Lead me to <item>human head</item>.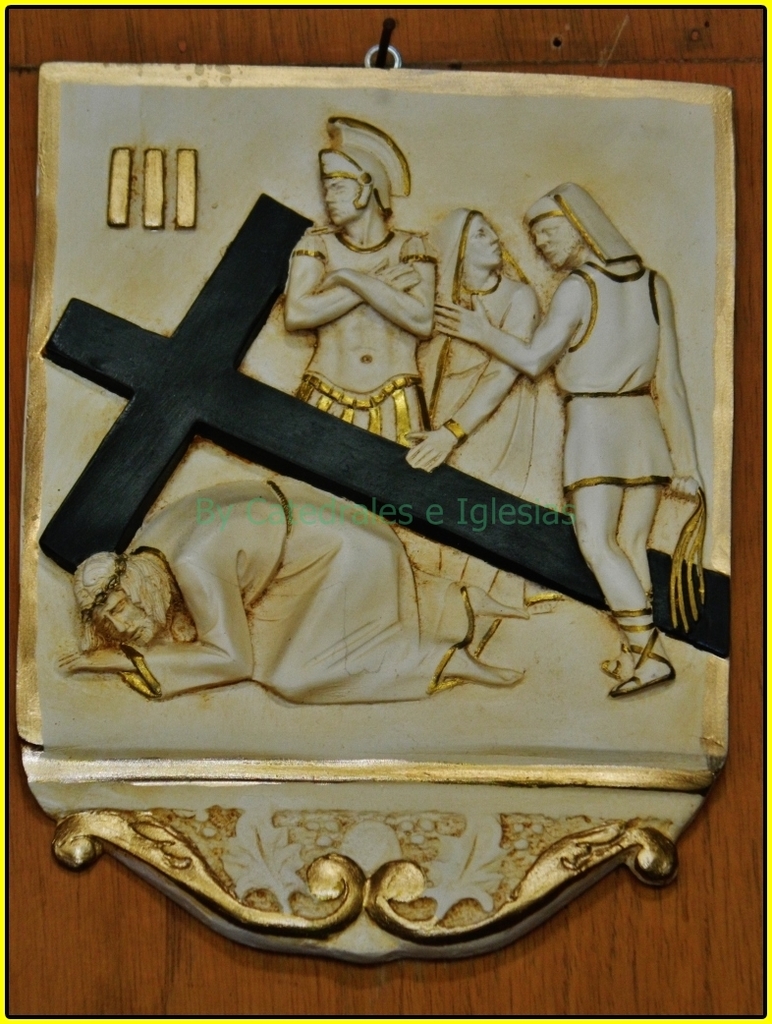
Lead to left=524, top=184, right=596, bottom=270.
